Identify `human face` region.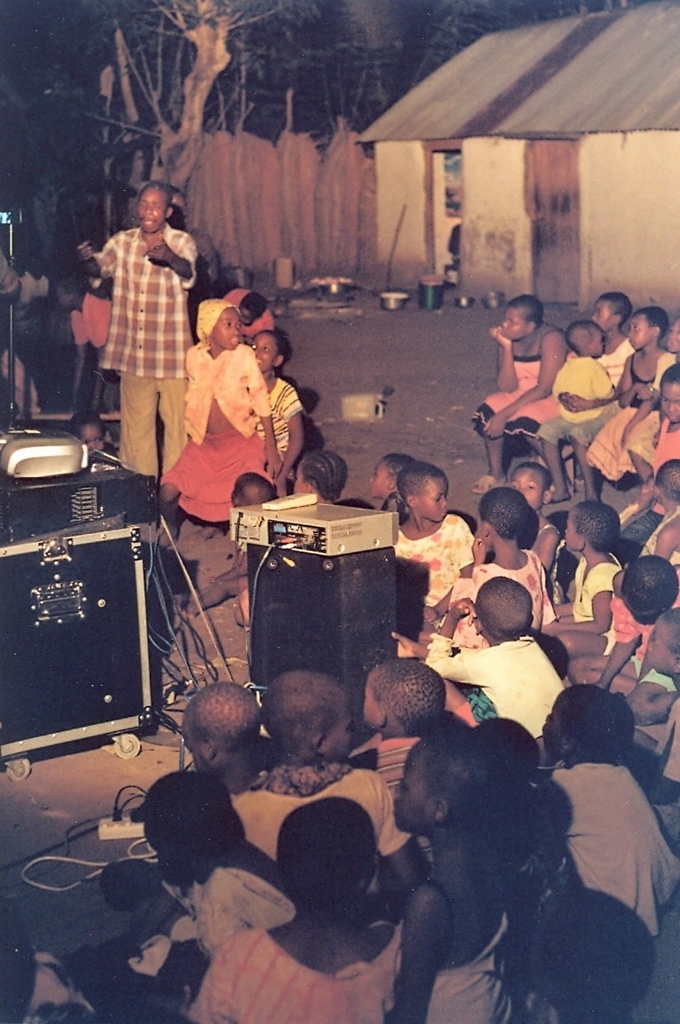
Region: box(137, 189, 169, 235).
